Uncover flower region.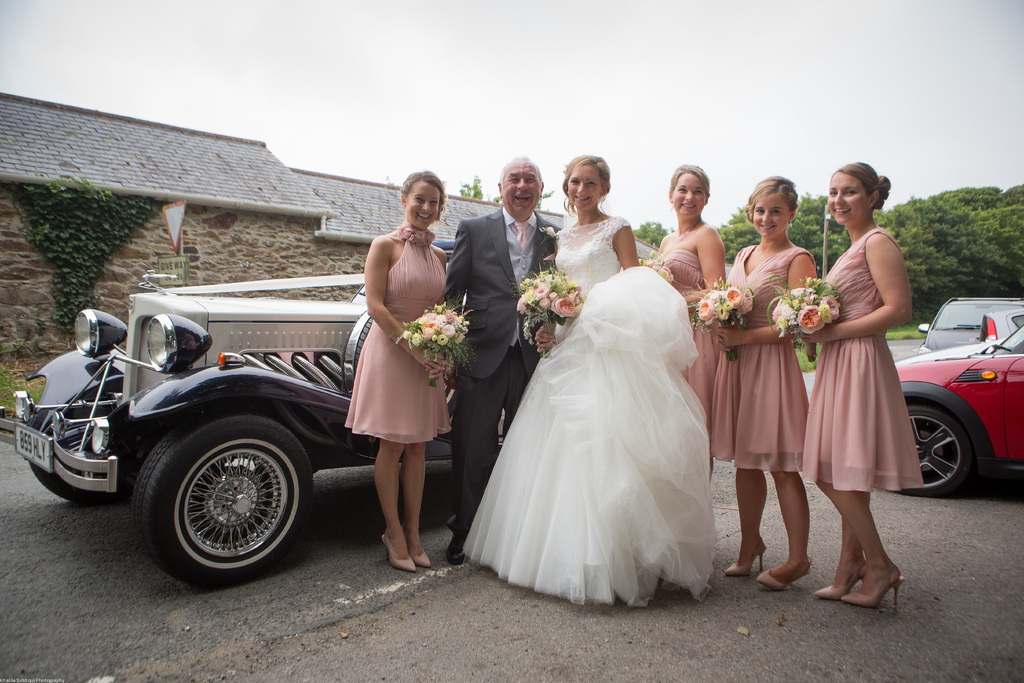
Uncovered: box(523, 270, 585, 316).
